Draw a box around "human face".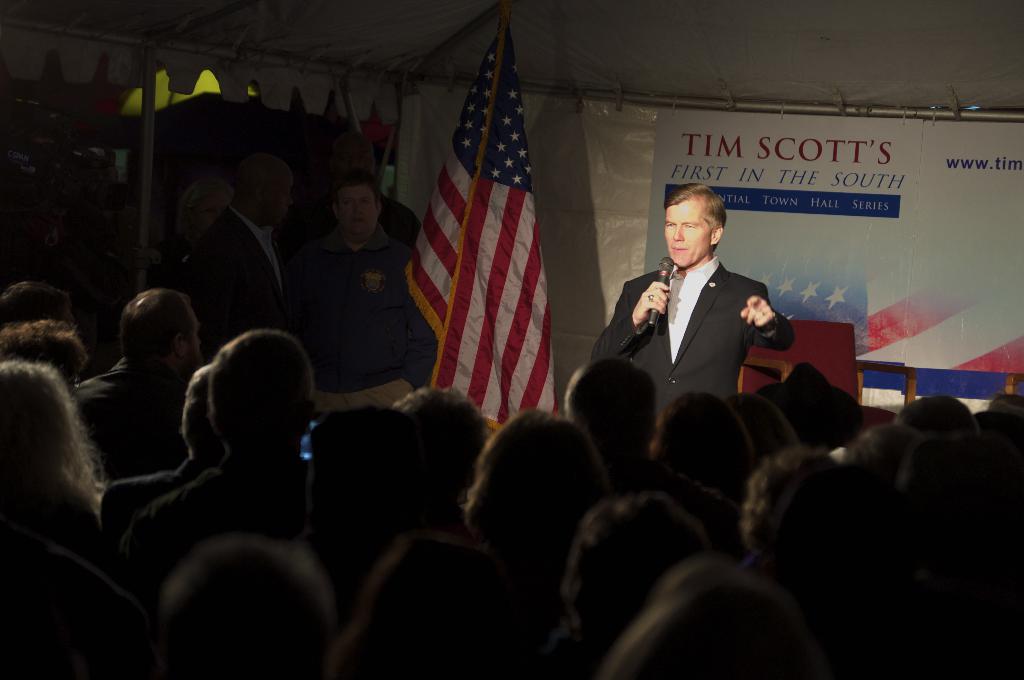
left=273, top=171, right=302, bottom=230.
